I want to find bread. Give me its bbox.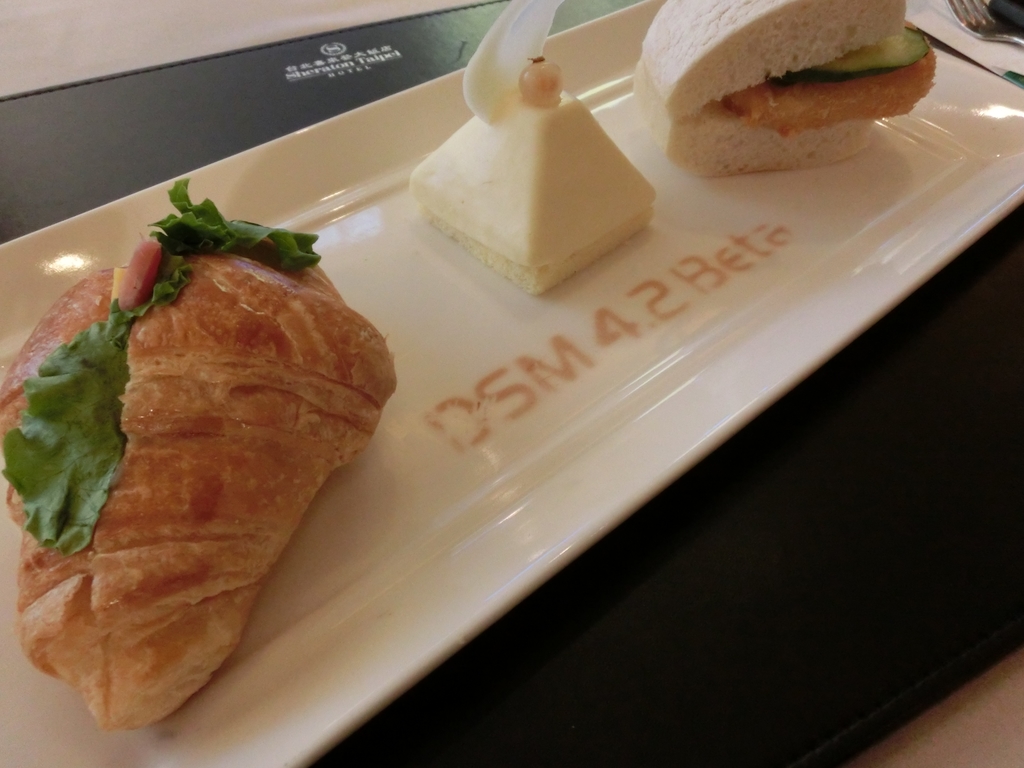
x1=0, y1=221, x2=396, y2=726.
